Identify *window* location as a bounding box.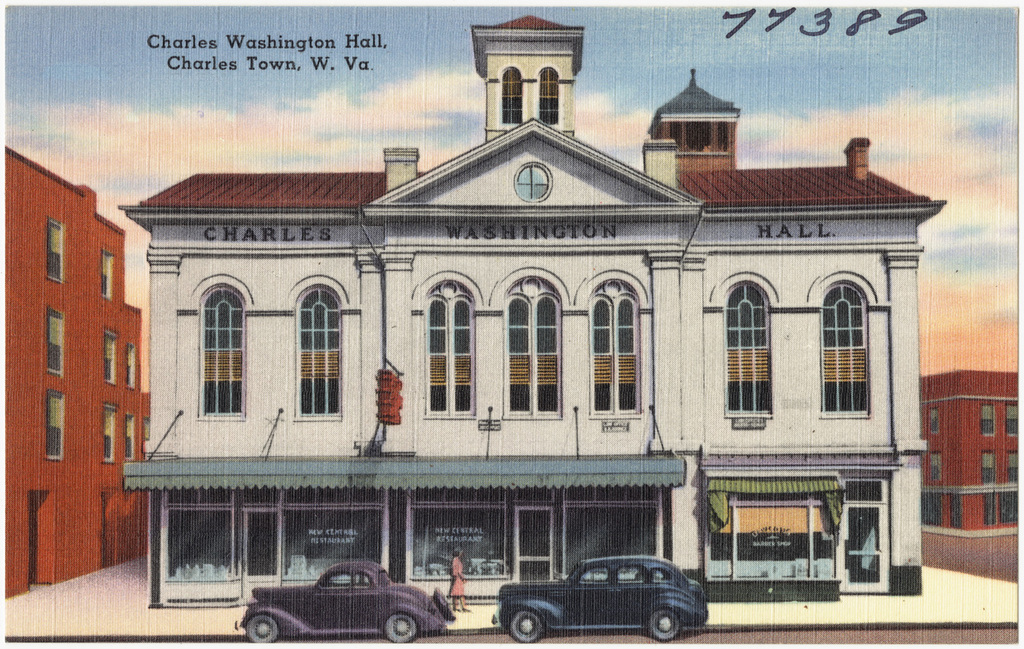
726,277,772,415.
